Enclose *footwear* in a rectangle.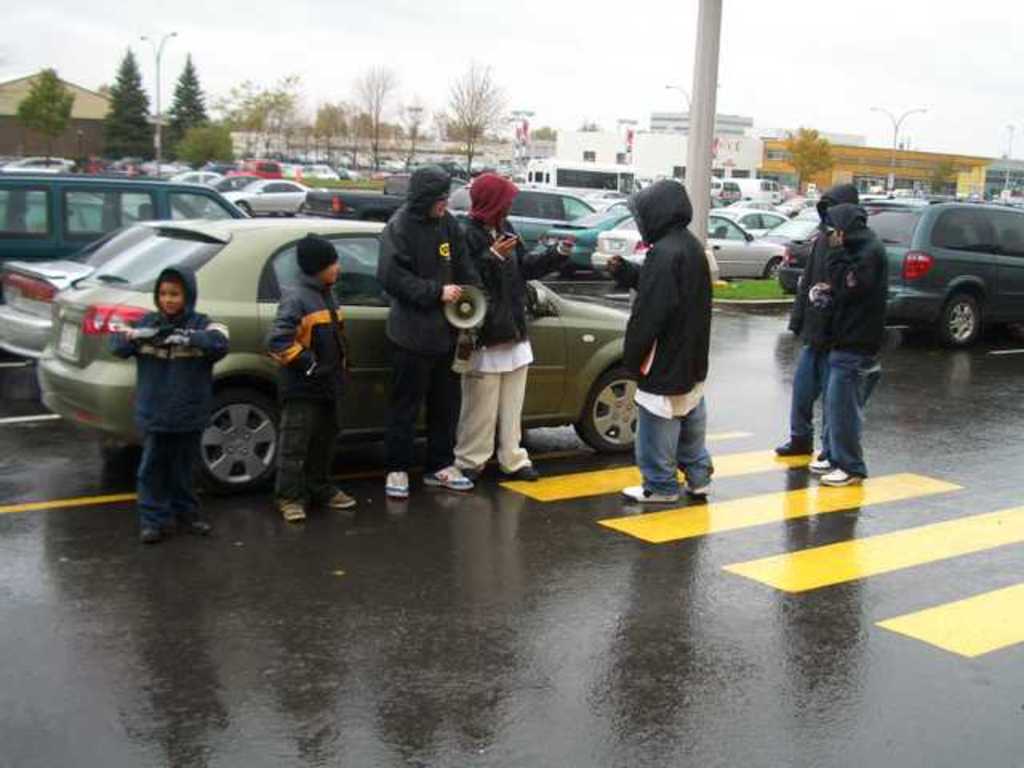
[x1=326, y1=486, x2=352, y2=510].
